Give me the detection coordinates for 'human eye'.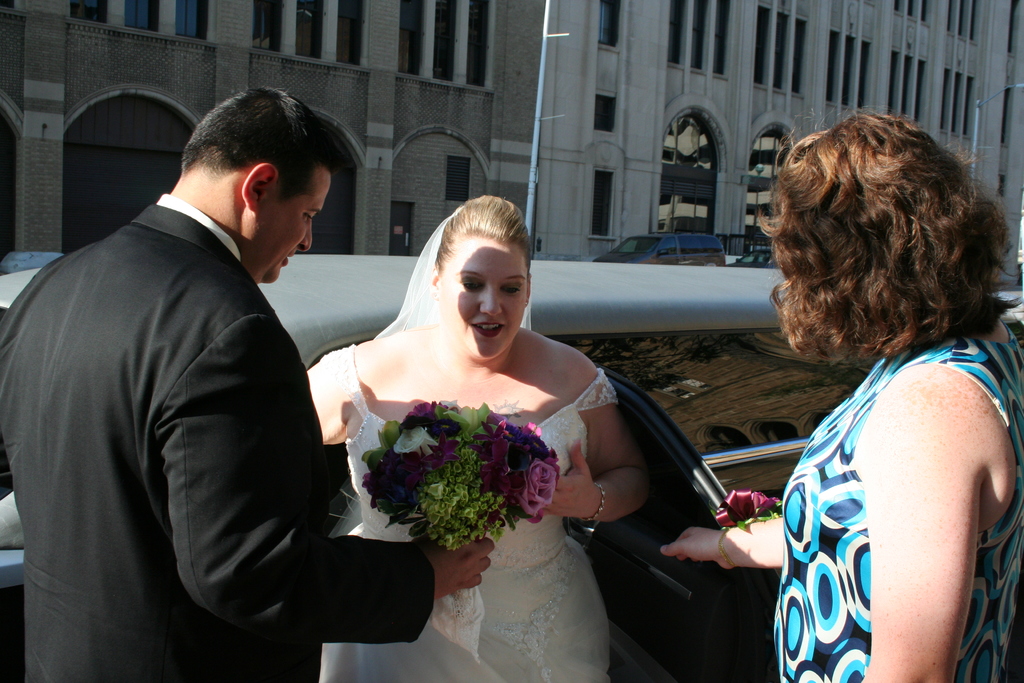
region(500, 282, 521, 296).
